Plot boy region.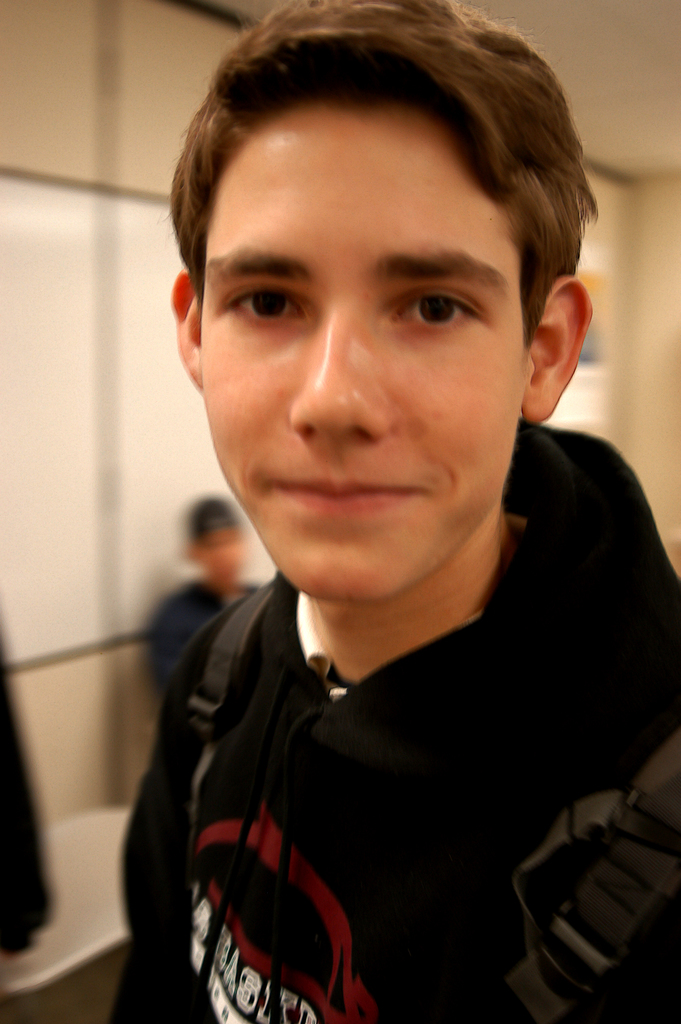
Plotted at (56, 0, 680, 1023).
